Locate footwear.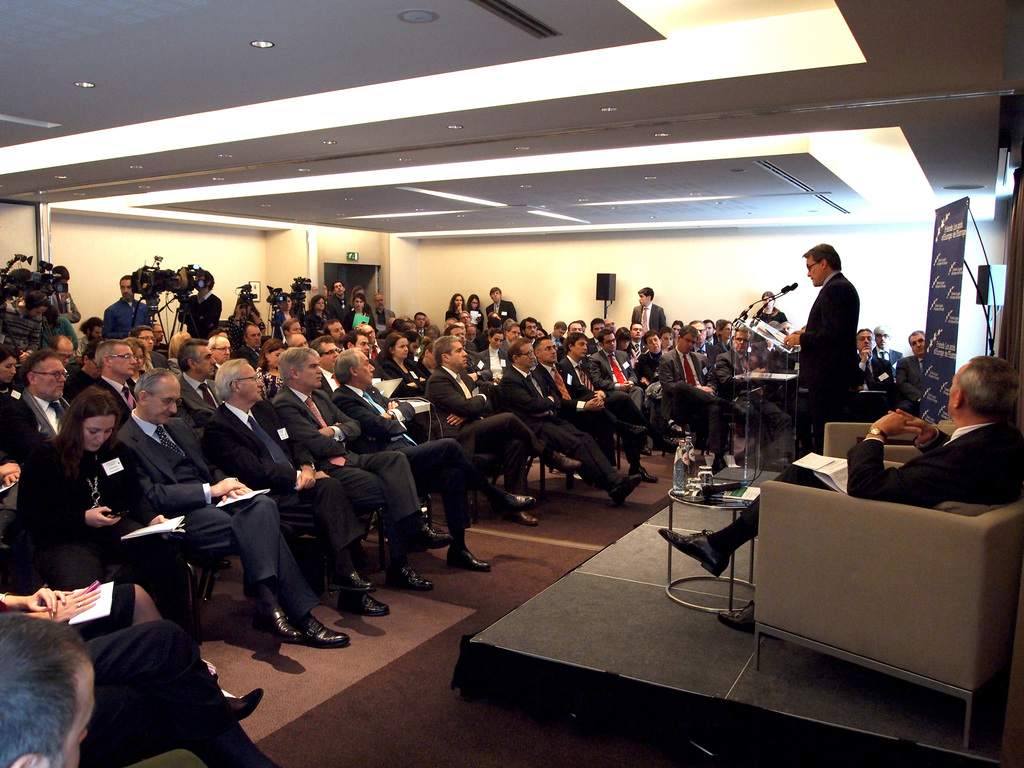
Bounding box: region(291, 608, 349, 647).
